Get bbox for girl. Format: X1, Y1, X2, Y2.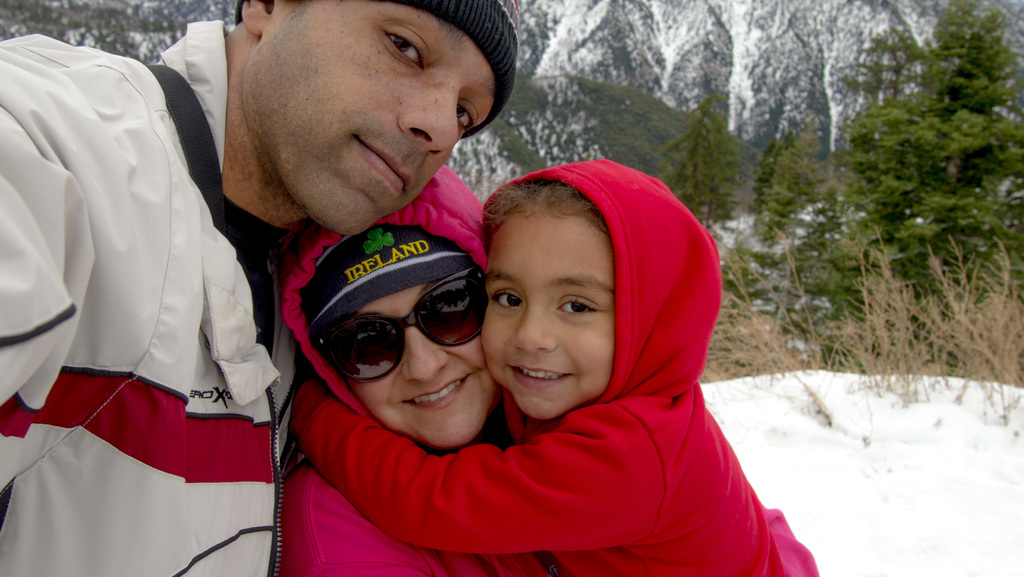
286, 159, 788, 576.
